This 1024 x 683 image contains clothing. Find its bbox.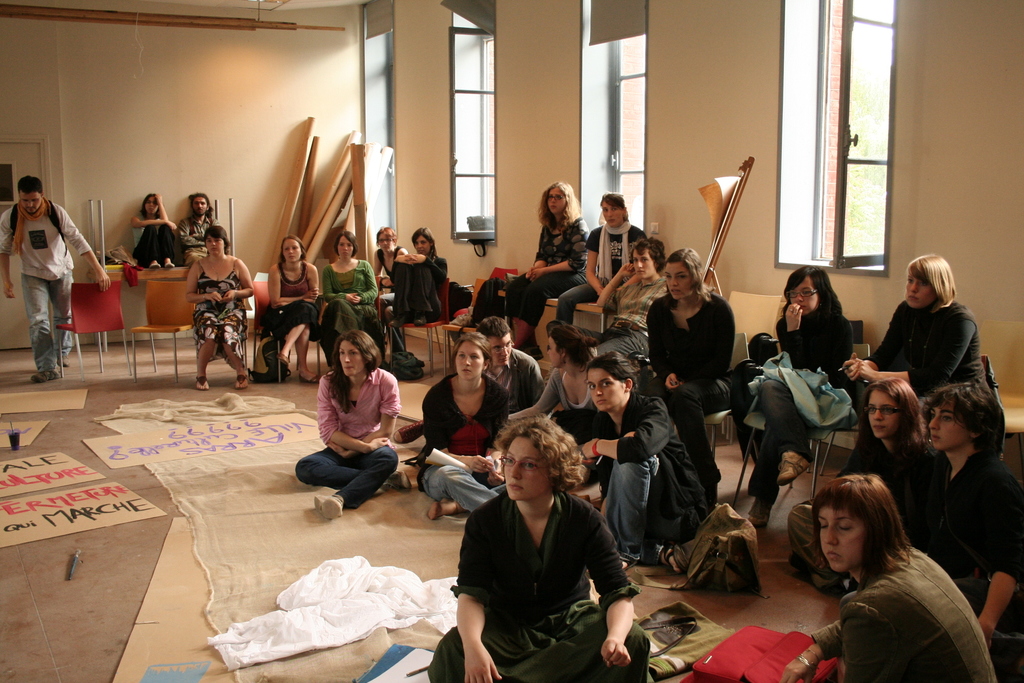
bbox=(552, 219, 647, 331).
